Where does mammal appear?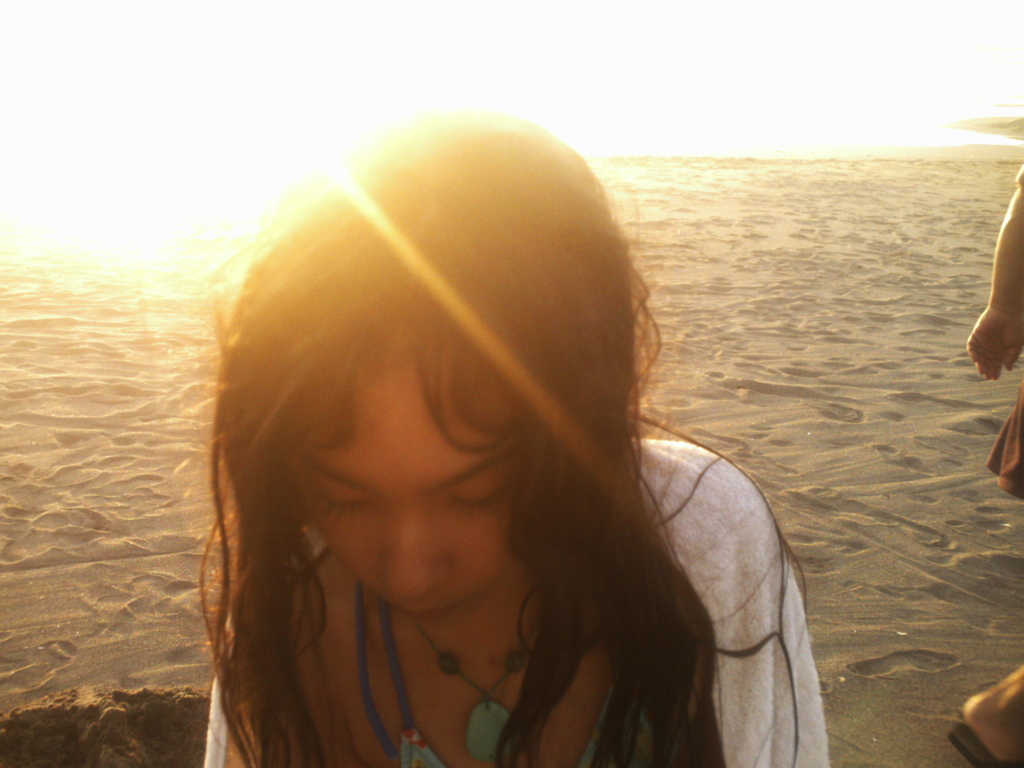
Appears at Rect(196, 107, 829, 767).
